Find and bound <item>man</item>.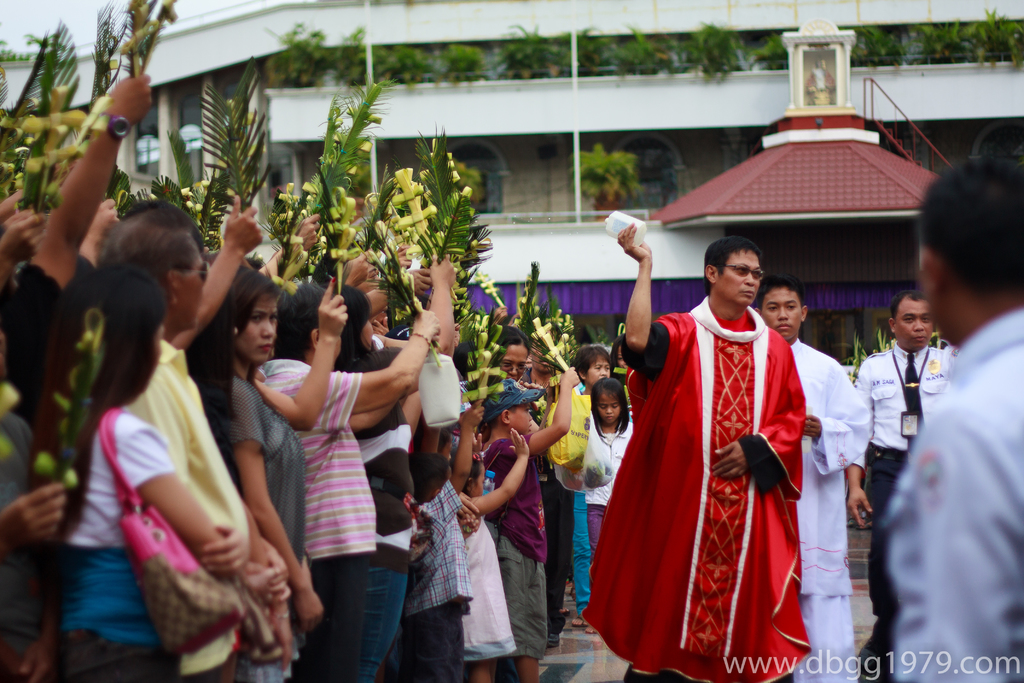
Bound: bbox=[579, 222, 811, 679].
